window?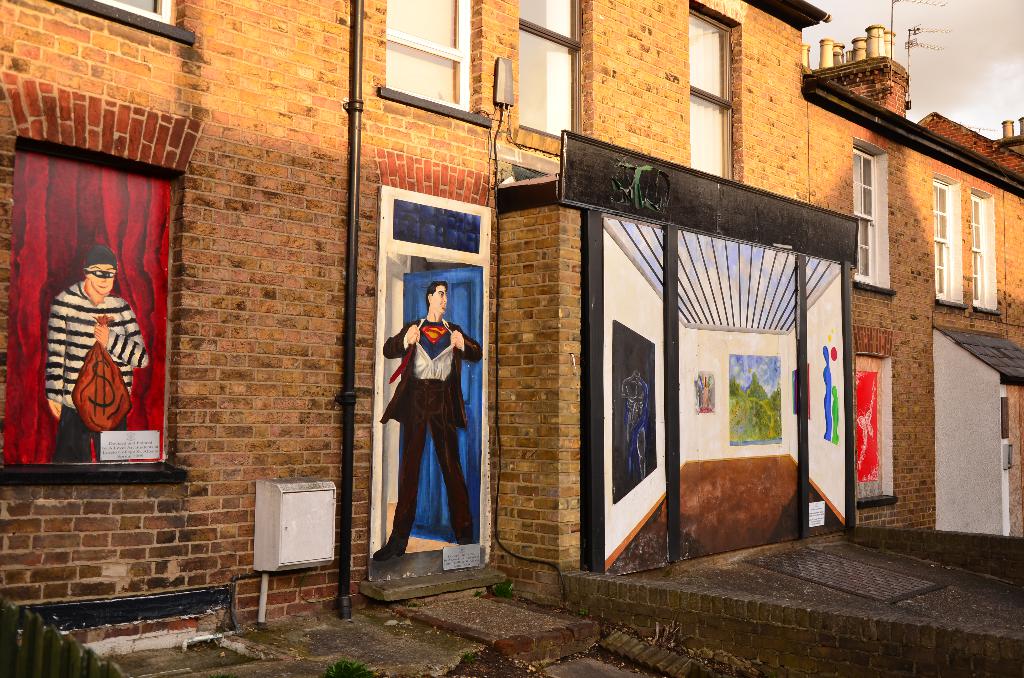
left=384, top=0, right=467, bottom=102
